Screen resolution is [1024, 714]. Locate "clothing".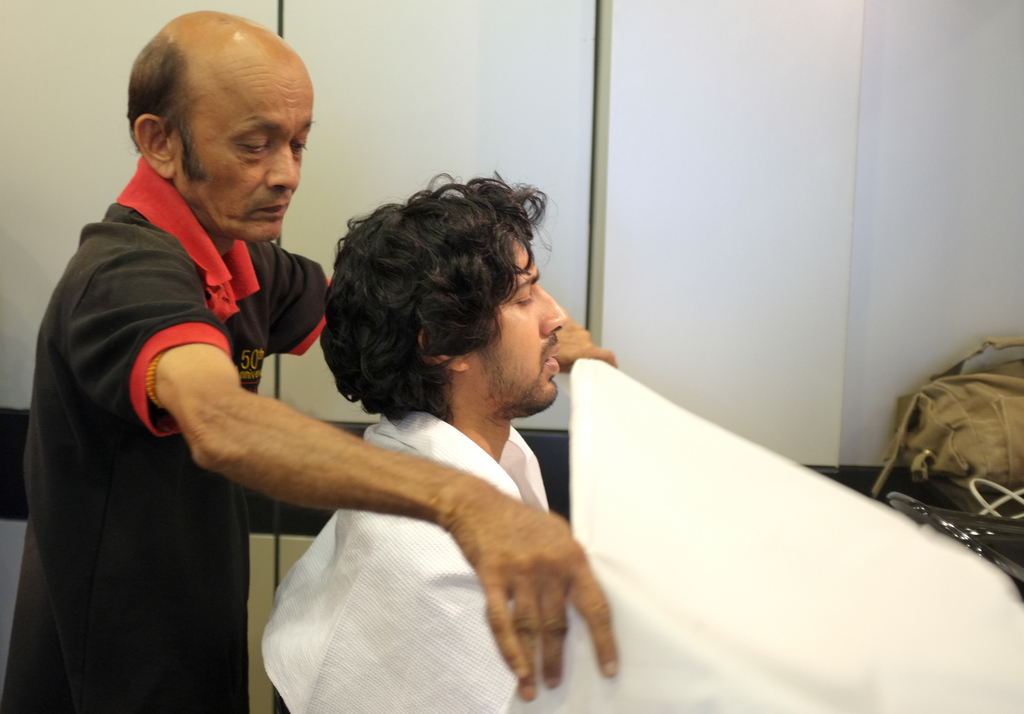
<box>0,154,332,713</box>.
